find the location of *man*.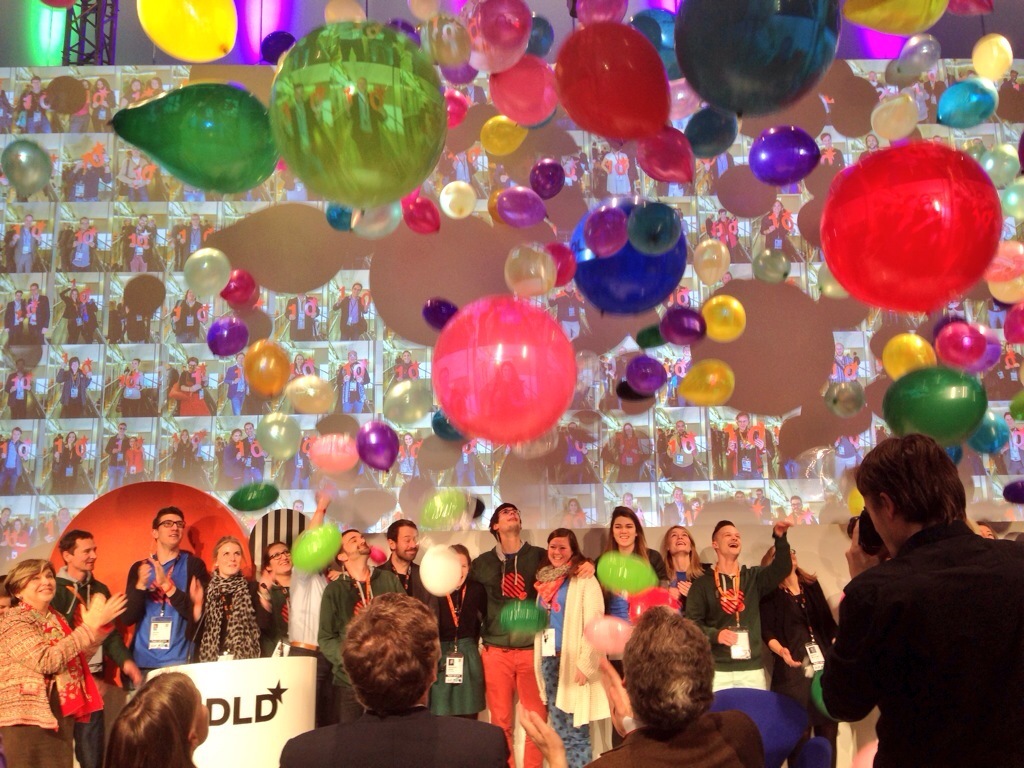
Location: box=[790, 497, 816, 526].
